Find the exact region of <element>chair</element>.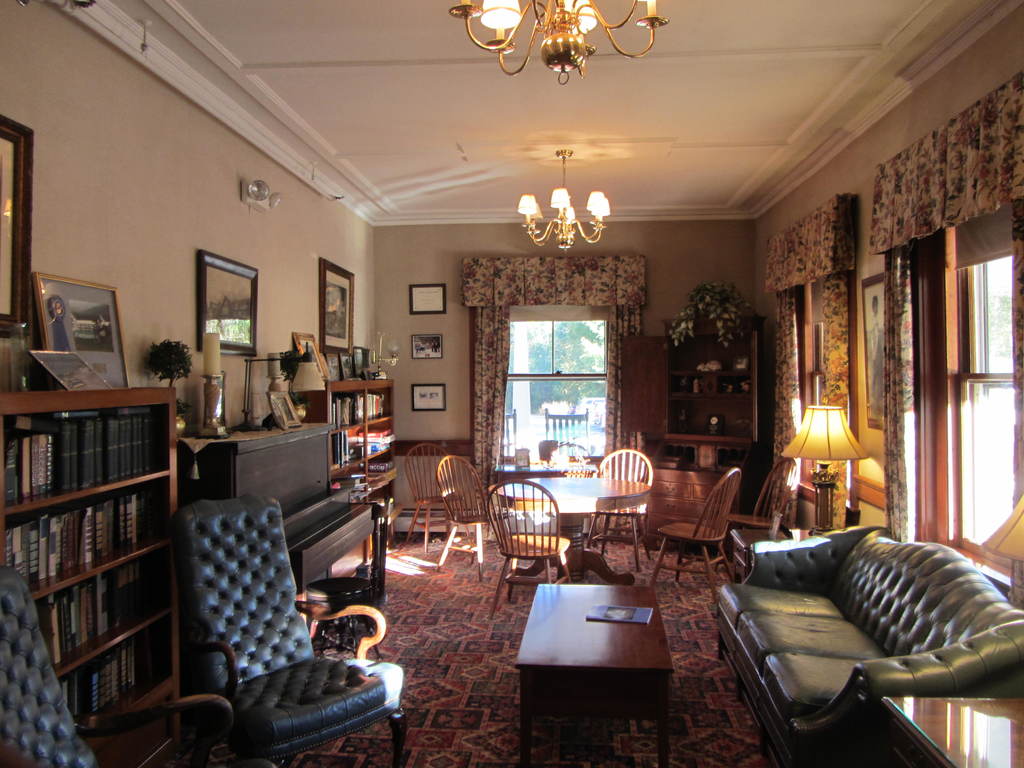
Exact region: region(432, 454, 511, 579).
